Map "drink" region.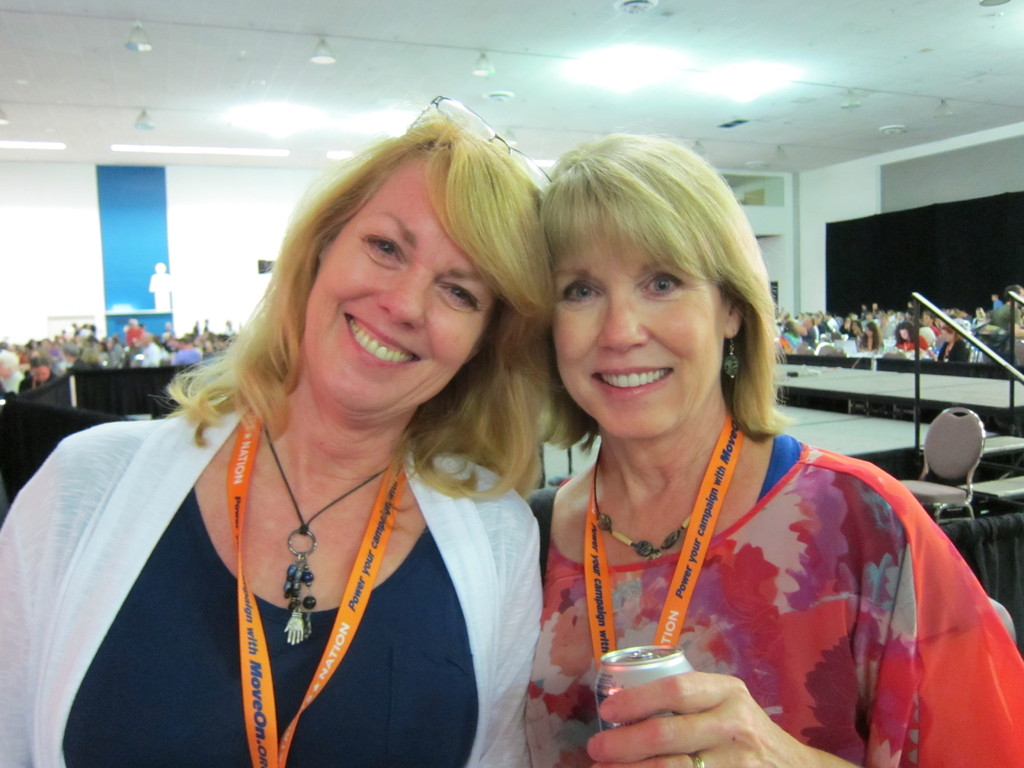
Mapped to {"x1": 600, "y1": 639, "x2": 694, "y2": 733}.
